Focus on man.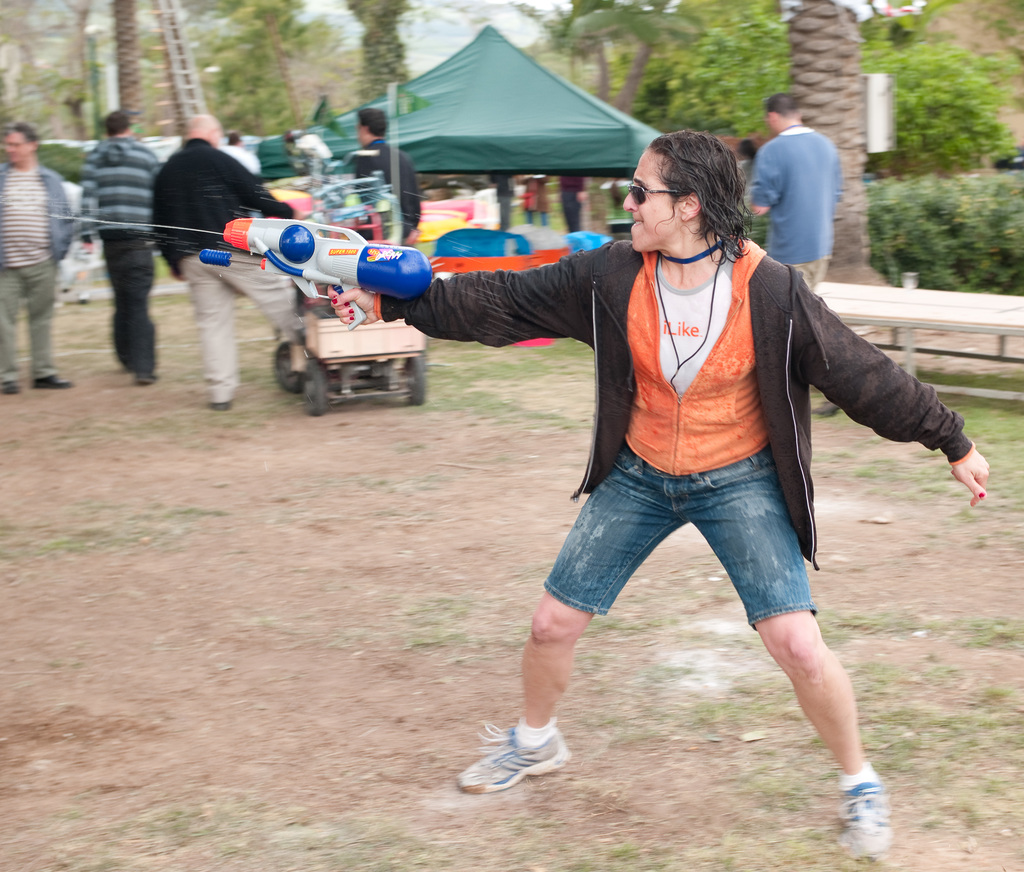
Focused at crop(741, 92, 847, 411).
